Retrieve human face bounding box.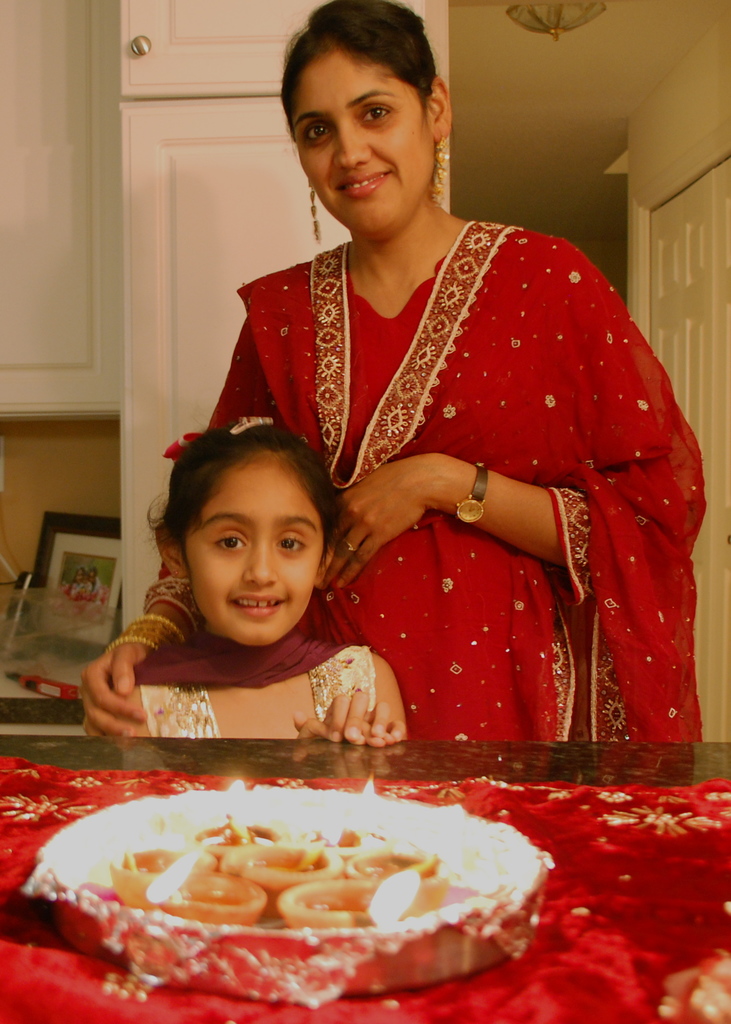
Bounding box: pyautogui.locateOnScreen(75, 567, 84, 585).
